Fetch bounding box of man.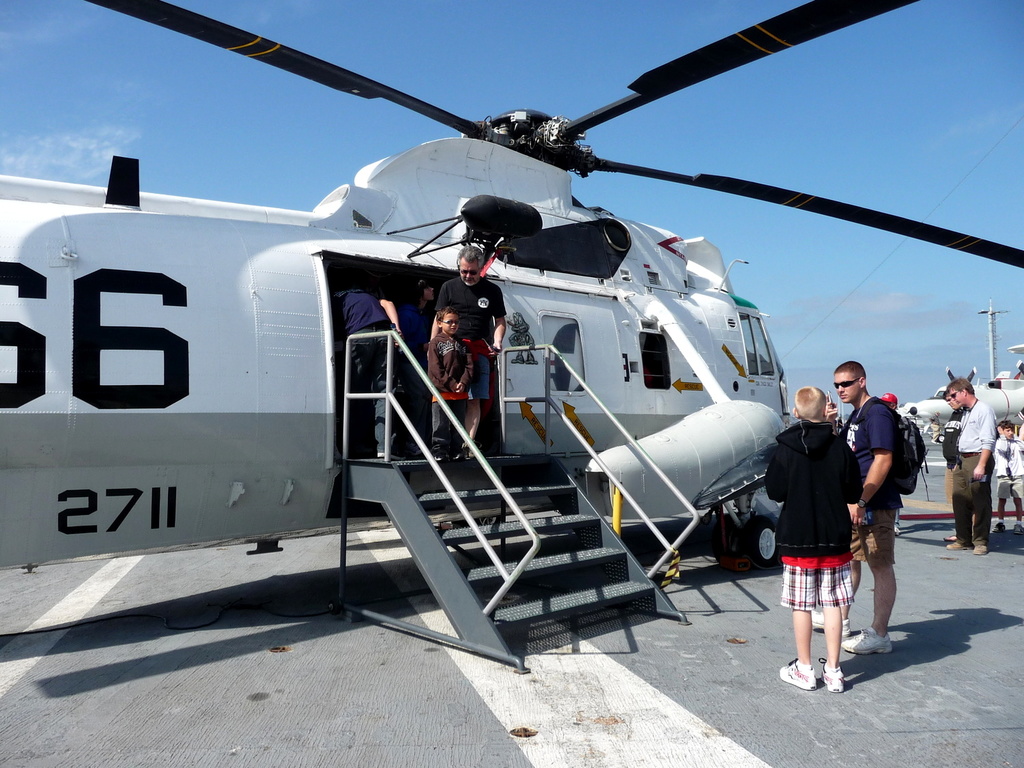
Bbox: box=[936, 386, 971, 544].
